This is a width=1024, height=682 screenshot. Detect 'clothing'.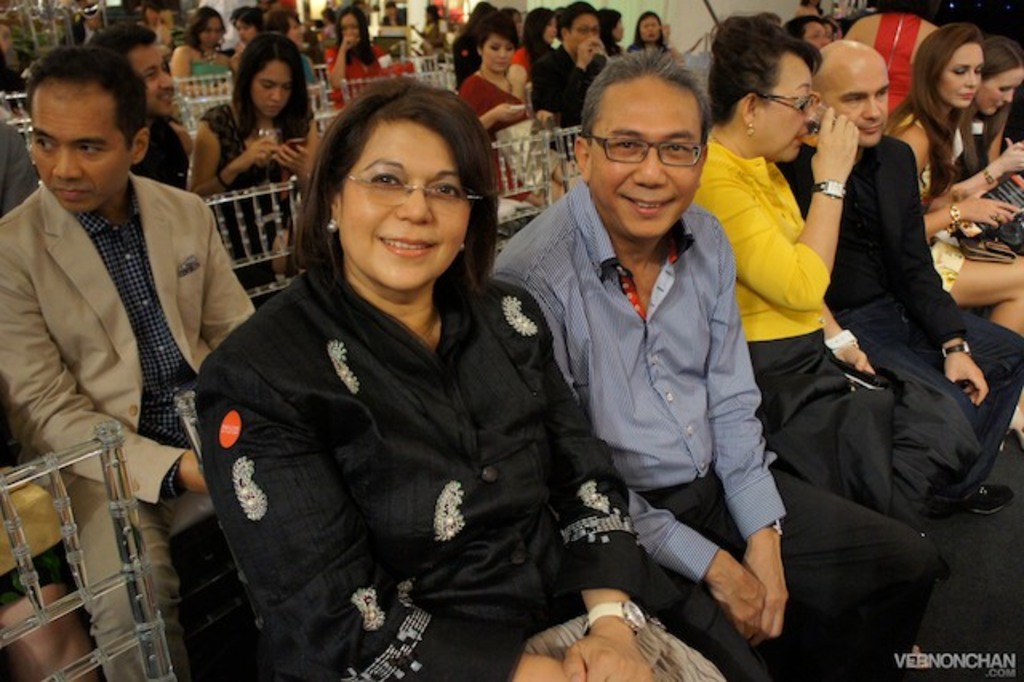
[189, 247, 771, 680].
